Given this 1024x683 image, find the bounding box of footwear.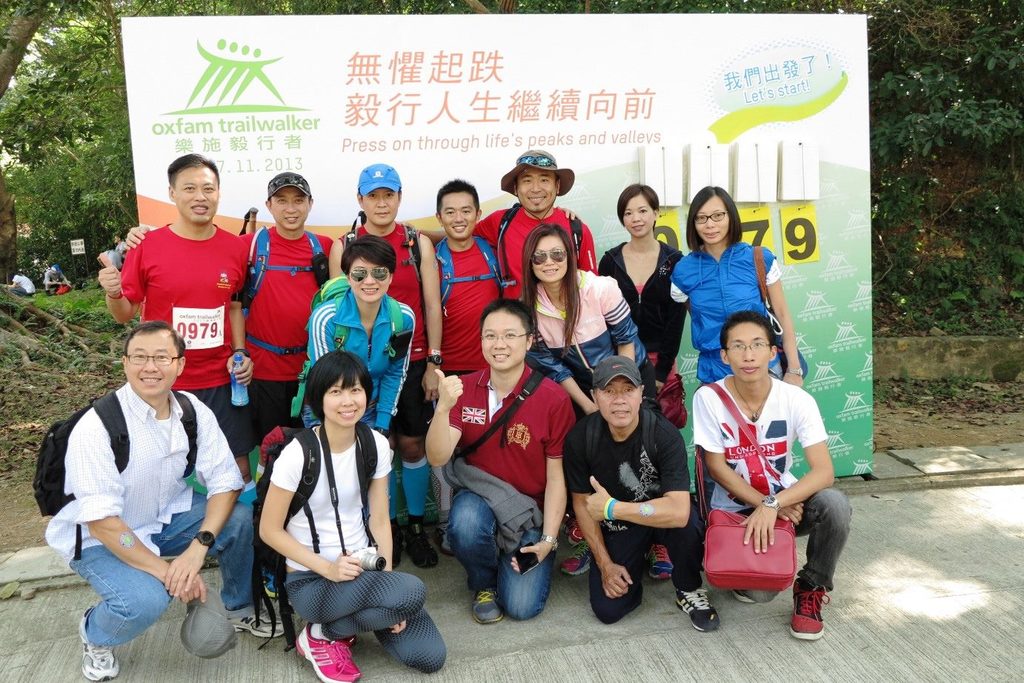
bbox=(566, 508, 586, 547).
